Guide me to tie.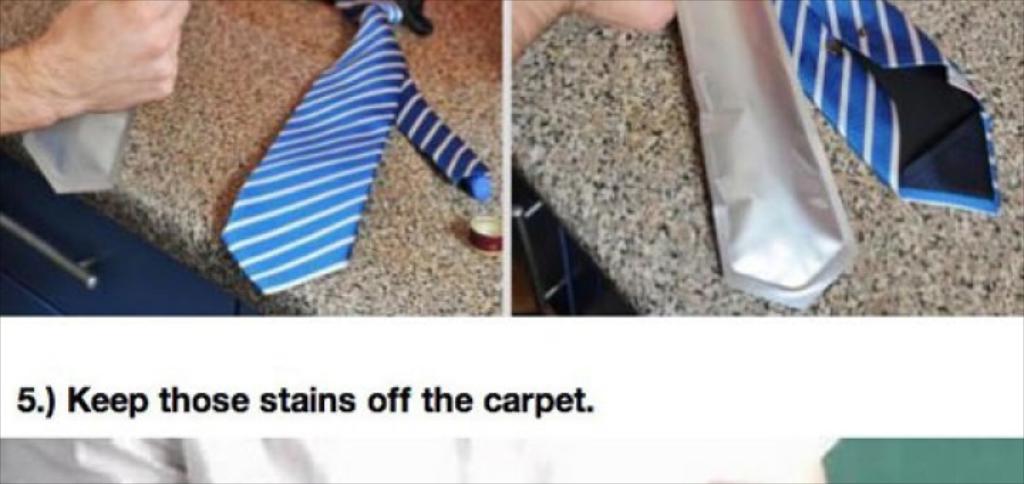
Guidance: {"left": 668, "top": 0, "right": 1003, "bottom": 309}.
